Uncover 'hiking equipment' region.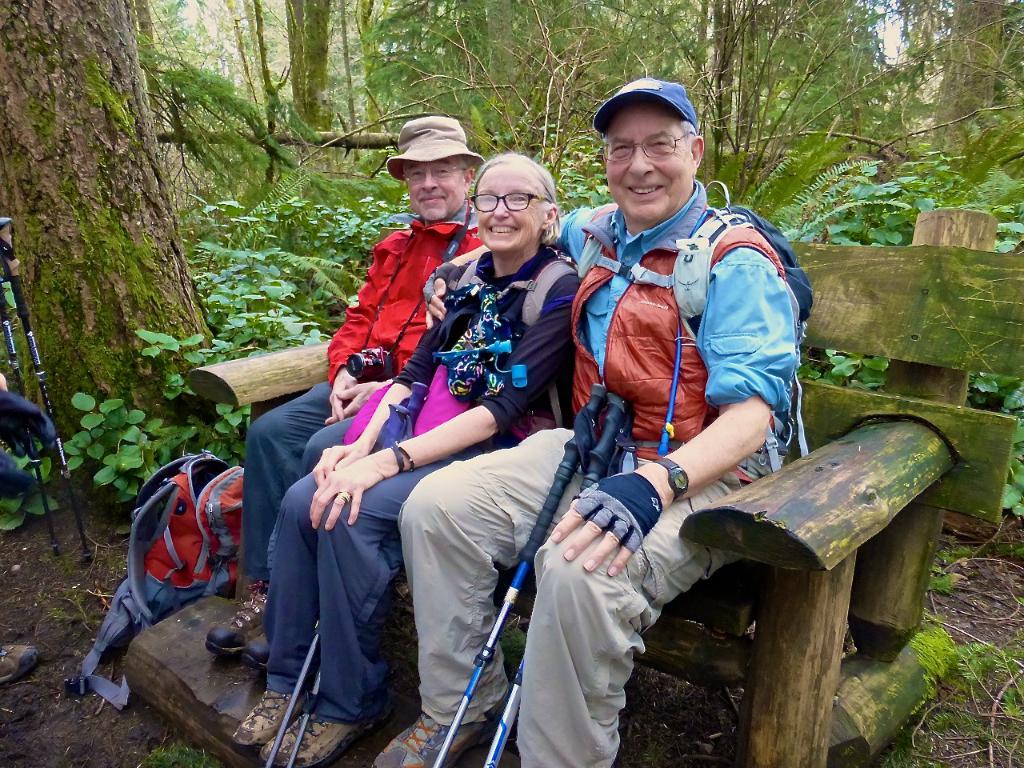
Uncovered: <box>0,642,39,685</box>.
